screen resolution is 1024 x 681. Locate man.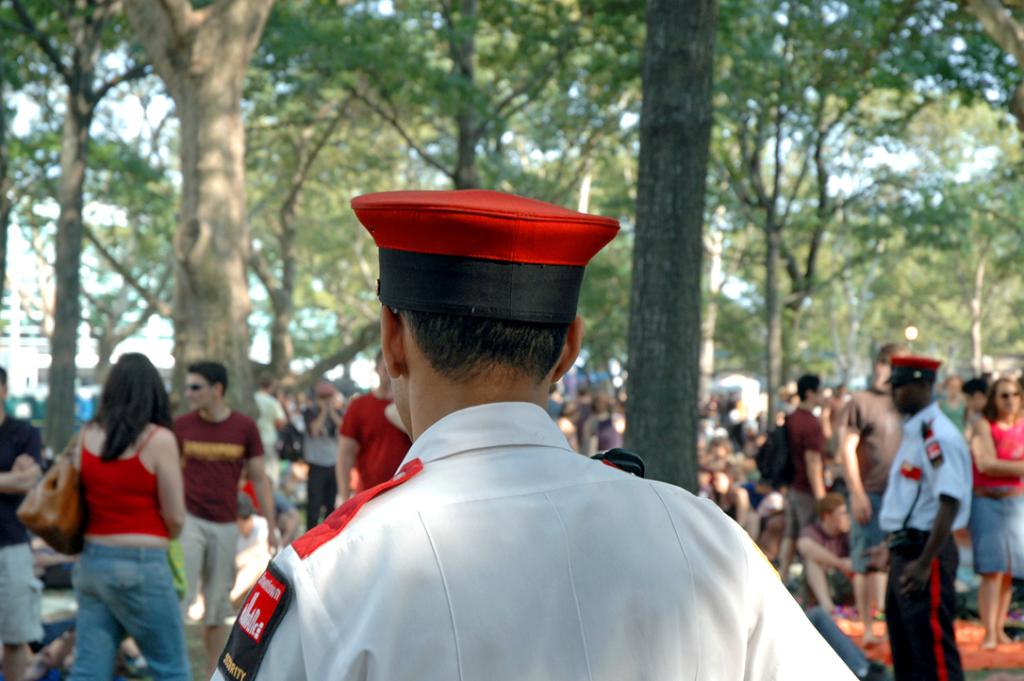
[left=876, top=351, right=973, bottom=680].
